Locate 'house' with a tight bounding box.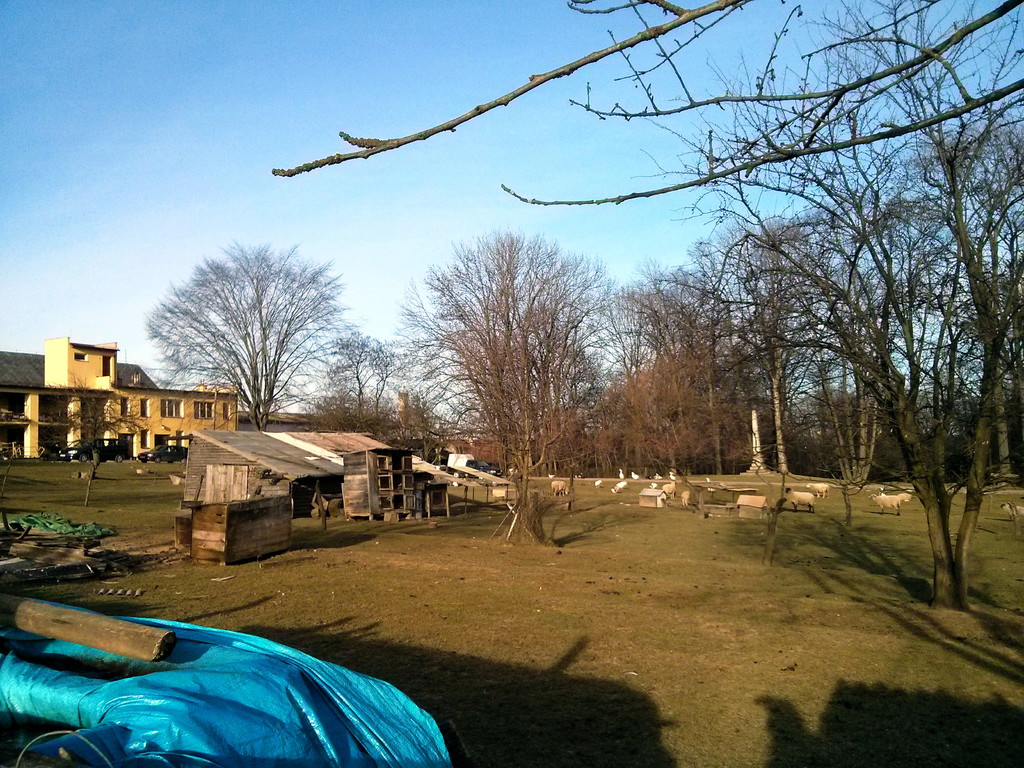
crop(167, 419, 447, 566).
